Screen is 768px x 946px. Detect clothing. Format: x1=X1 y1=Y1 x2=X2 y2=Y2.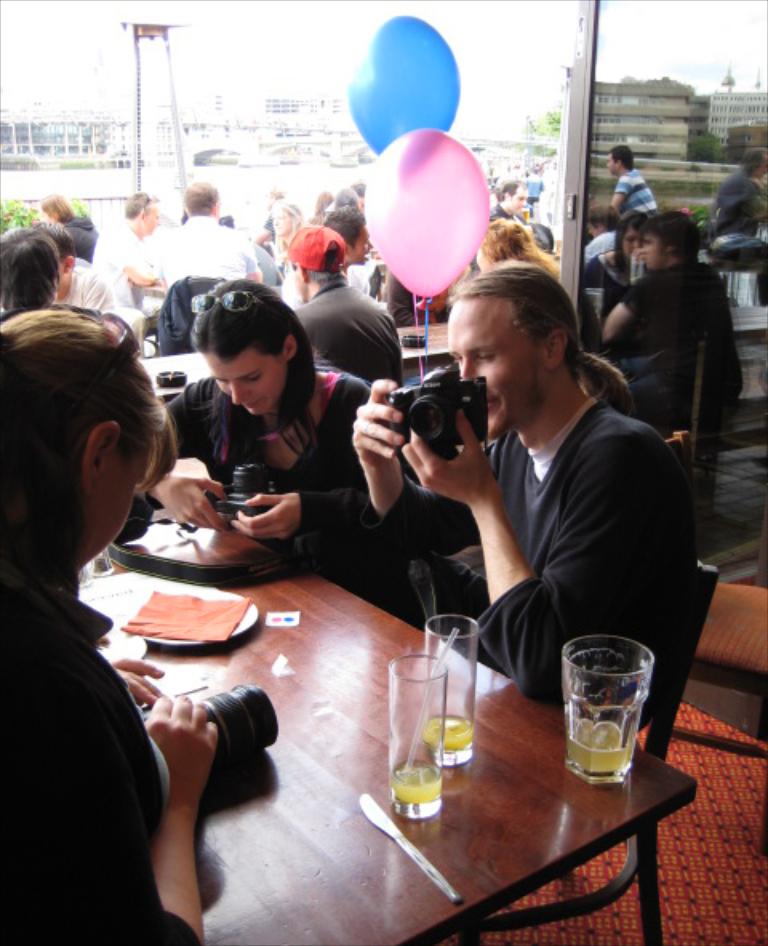
x1=616 y1=259 x2=731 y2=432.
